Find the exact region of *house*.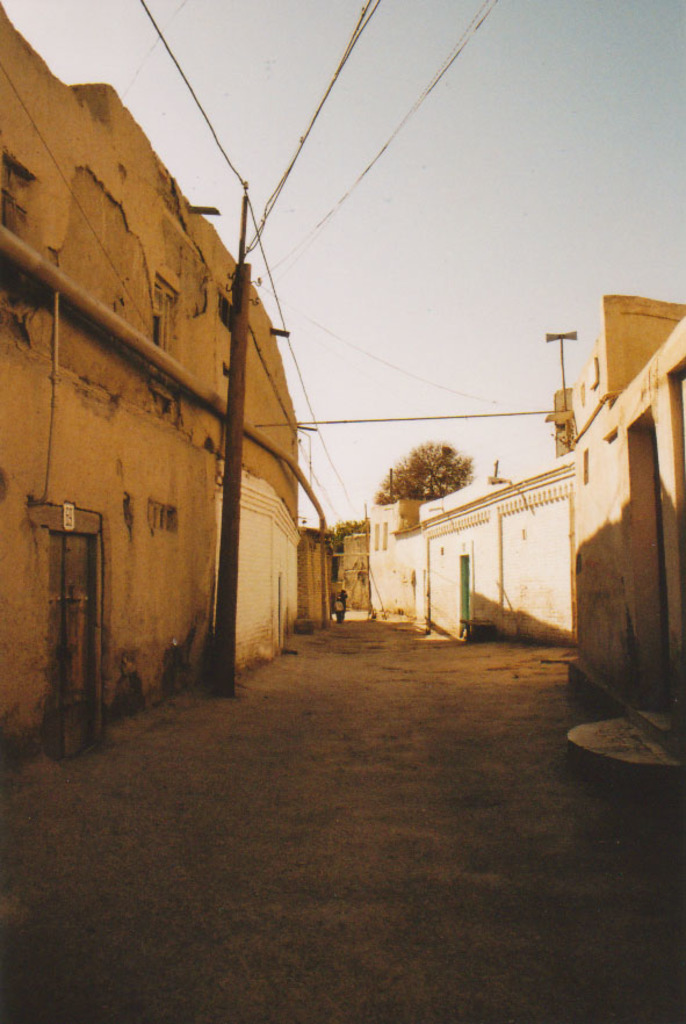
Exact region: <region>6, 52, 471, 805</region>.
